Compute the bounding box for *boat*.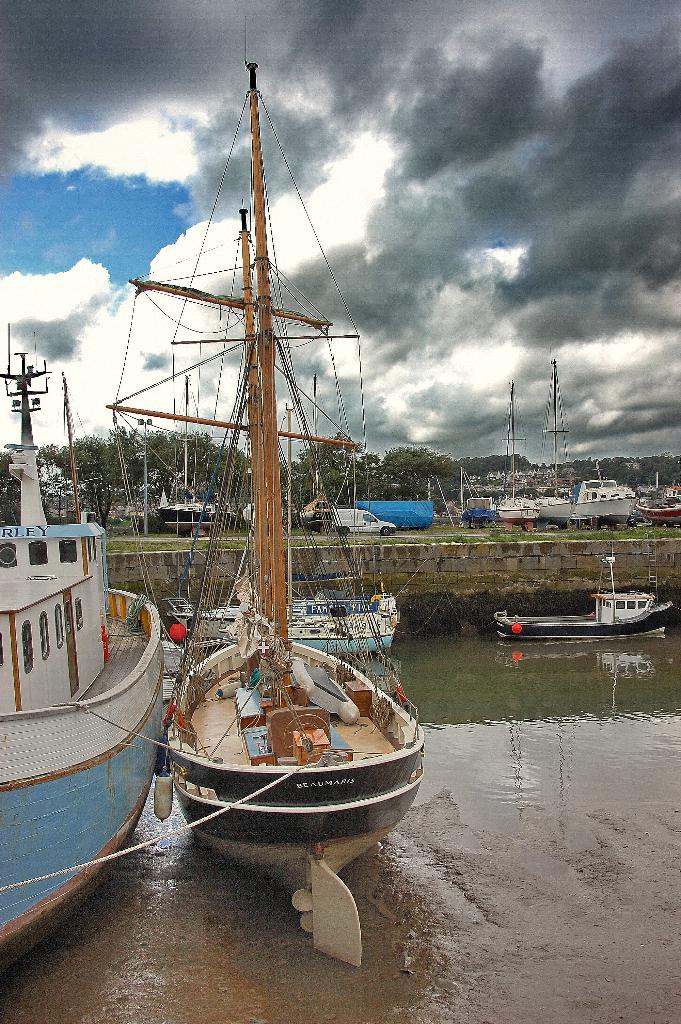
490,383,545,525.
